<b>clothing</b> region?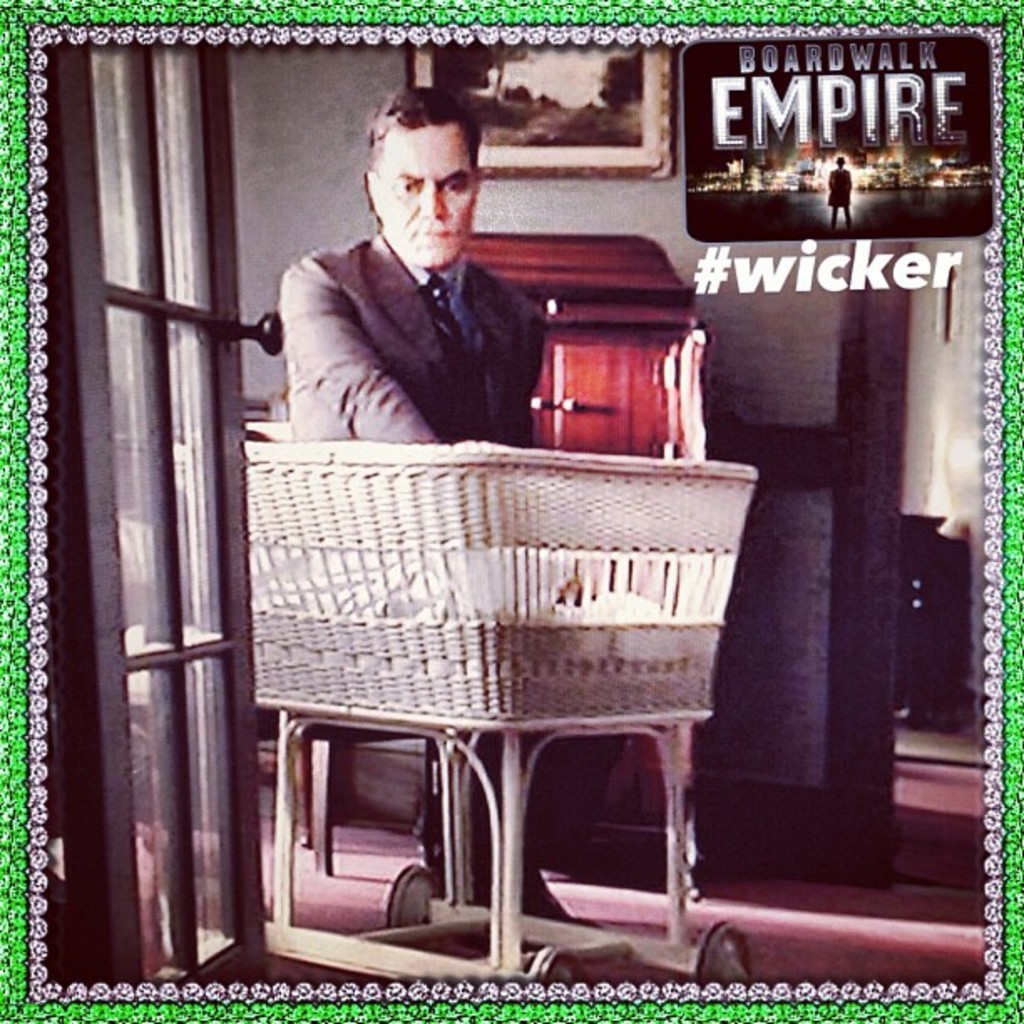
{"x1": 828, "y1": 172, "x2": 853, "y2": 228}
